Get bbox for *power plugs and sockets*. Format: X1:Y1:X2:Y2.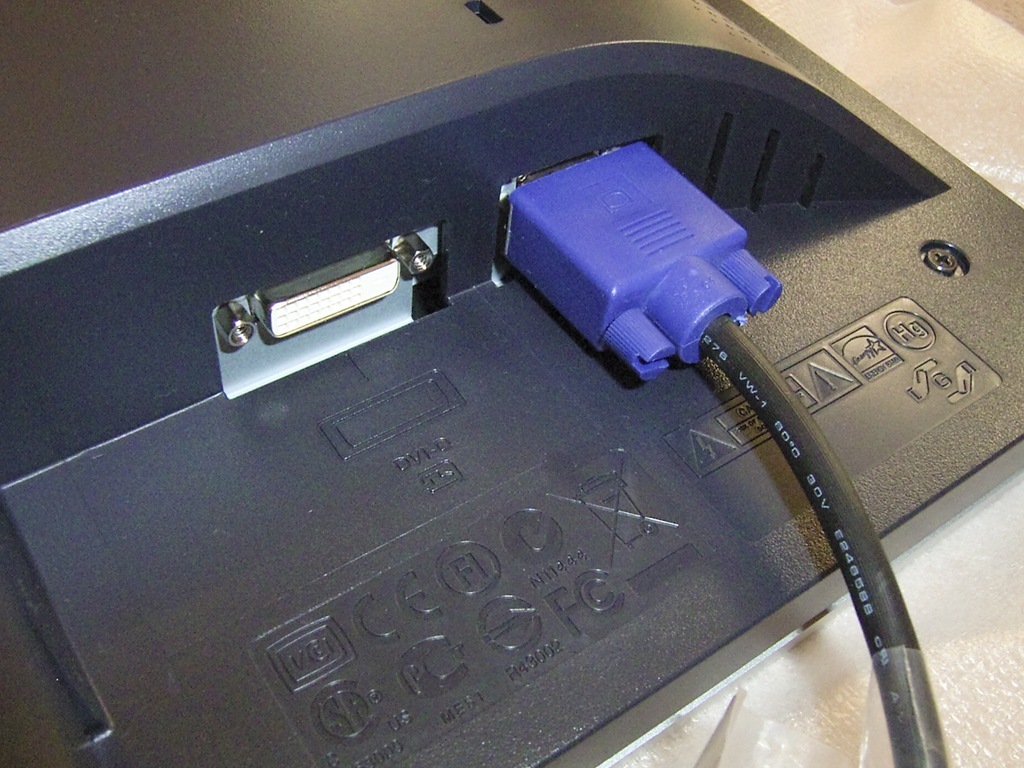
496:142:781:385.
